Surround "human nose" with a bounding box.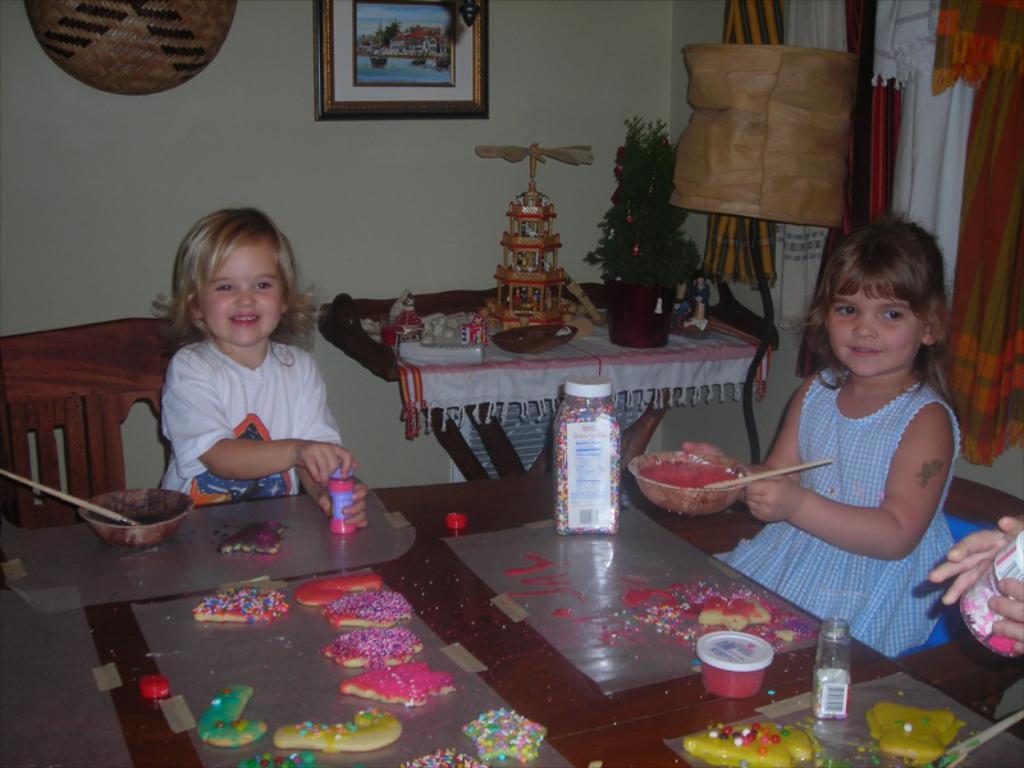
BBox(854, 310, 882, 344).
